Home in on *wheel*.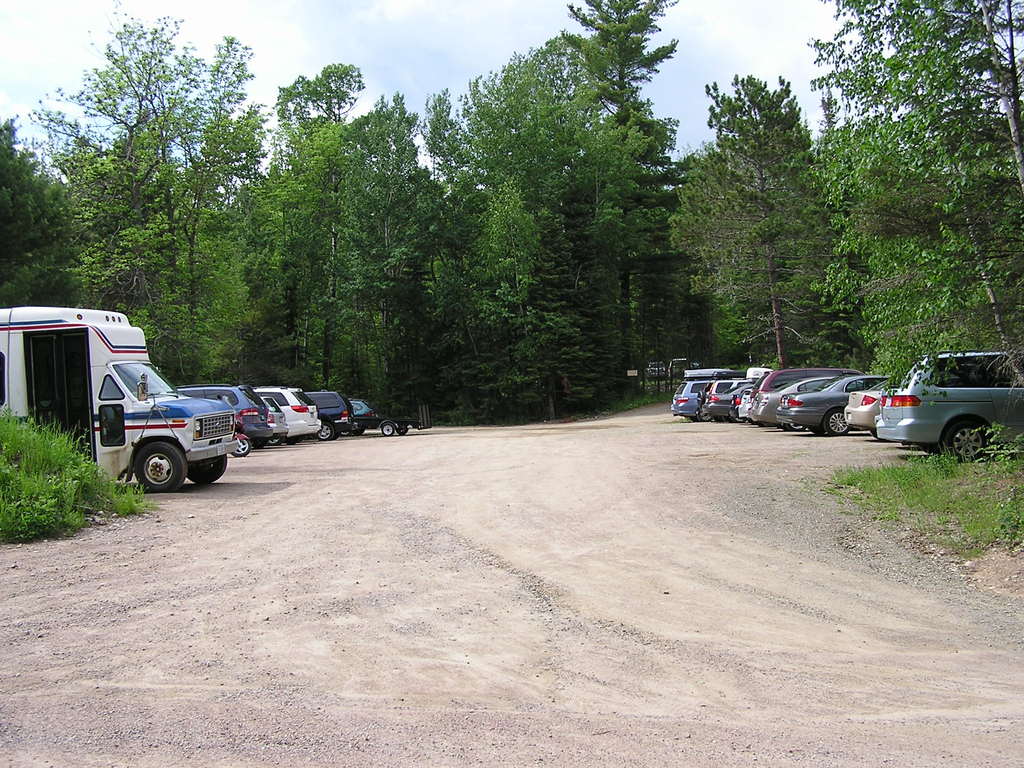
Homed in at (341, 429, 352, 436).
